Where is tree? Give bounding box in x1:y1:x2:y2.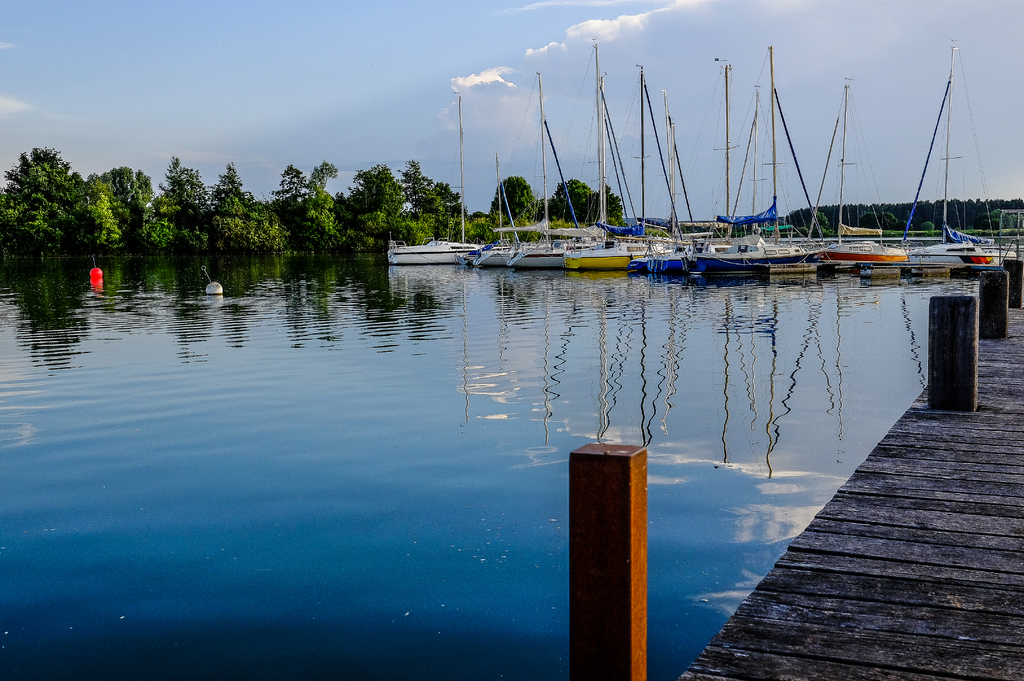
340:161:428:246.
